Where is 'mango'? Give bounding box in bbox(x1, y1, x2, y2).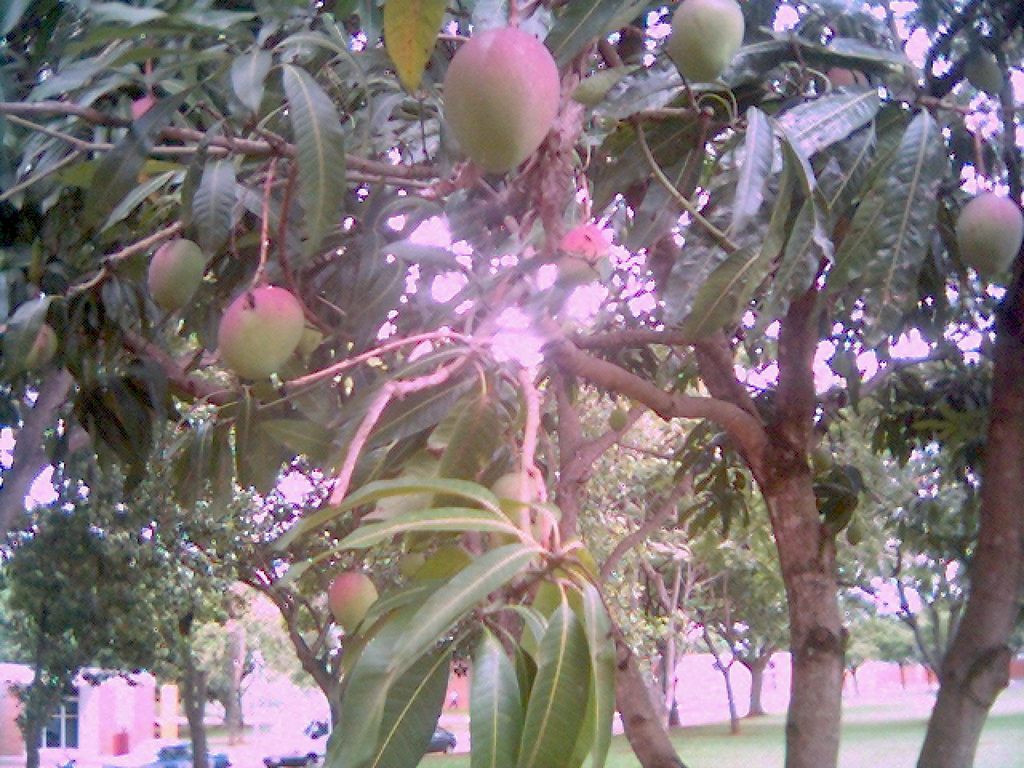
bbox(671, 0, 747, 84).
